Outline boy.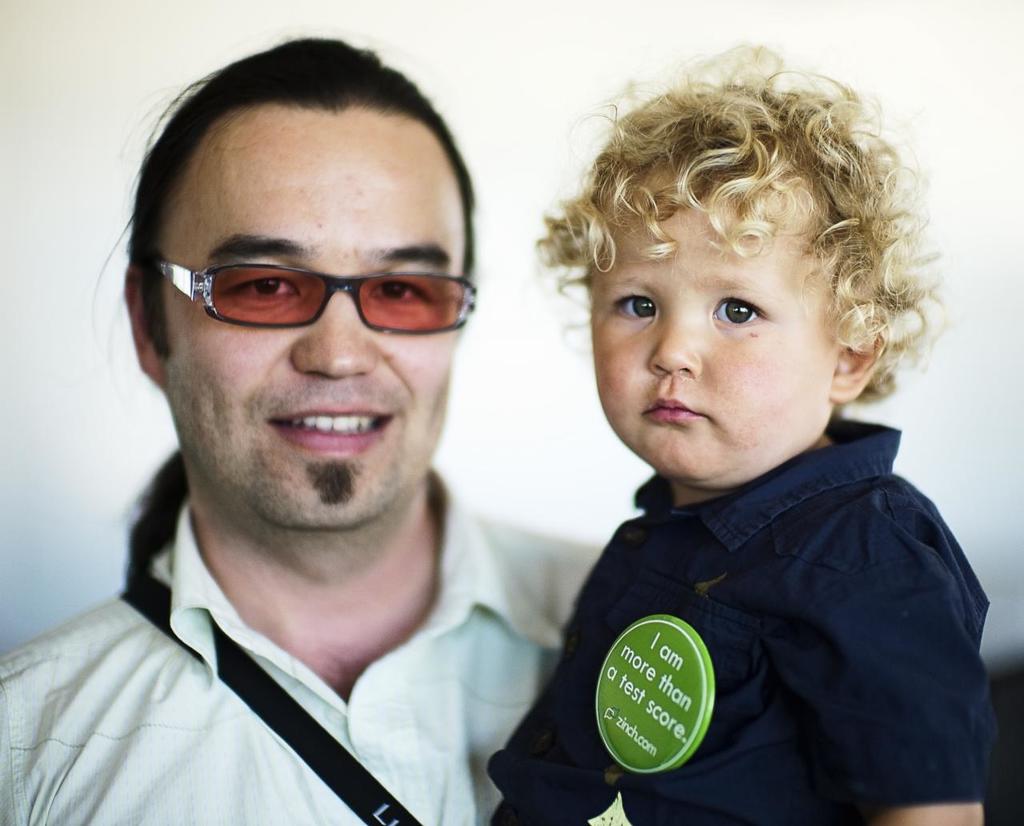
Outline: [left=480, top=42, right=995, bottom=821].
